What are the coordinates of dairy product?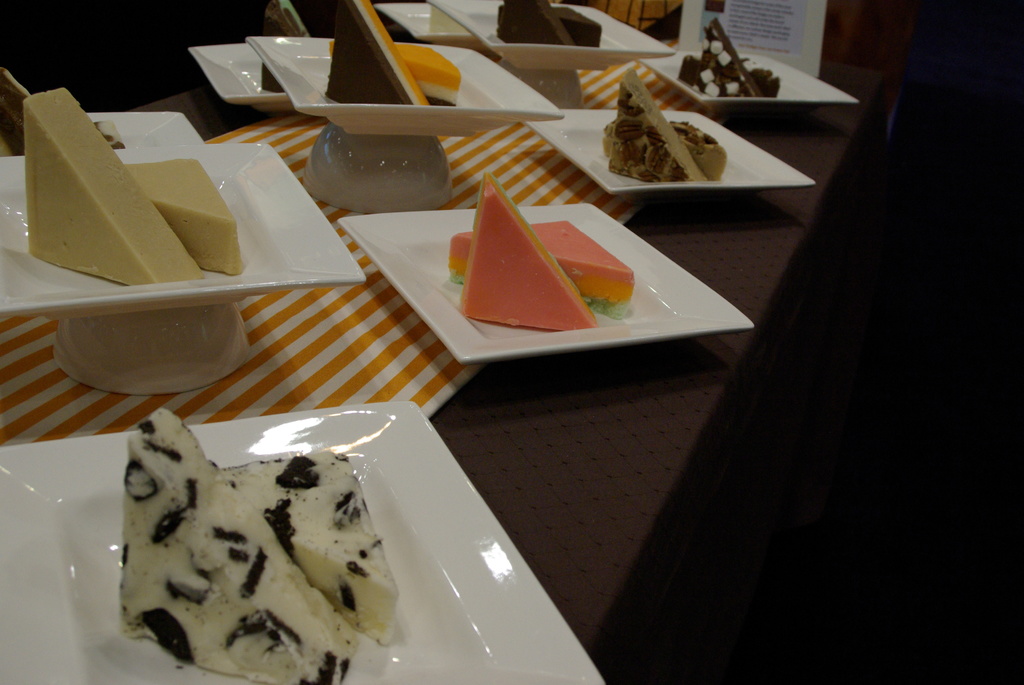
{"left": 662, "top": 19, "right": 806, "bottom": 114}.
